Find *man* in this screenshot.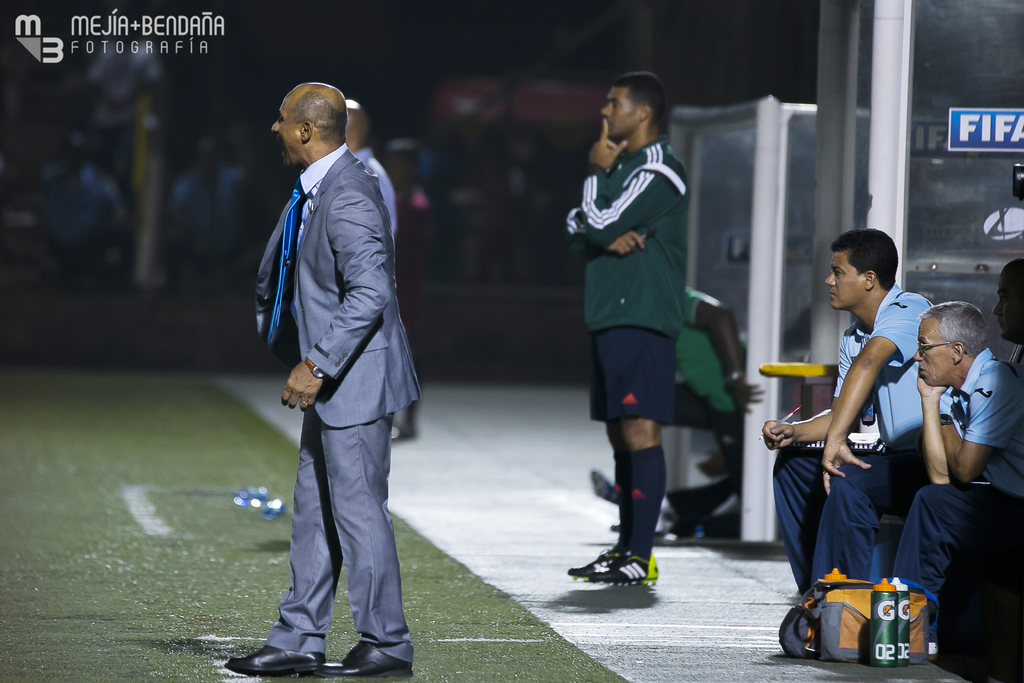
The bounding box for *man* is crop(33, 134, 130, 289).
